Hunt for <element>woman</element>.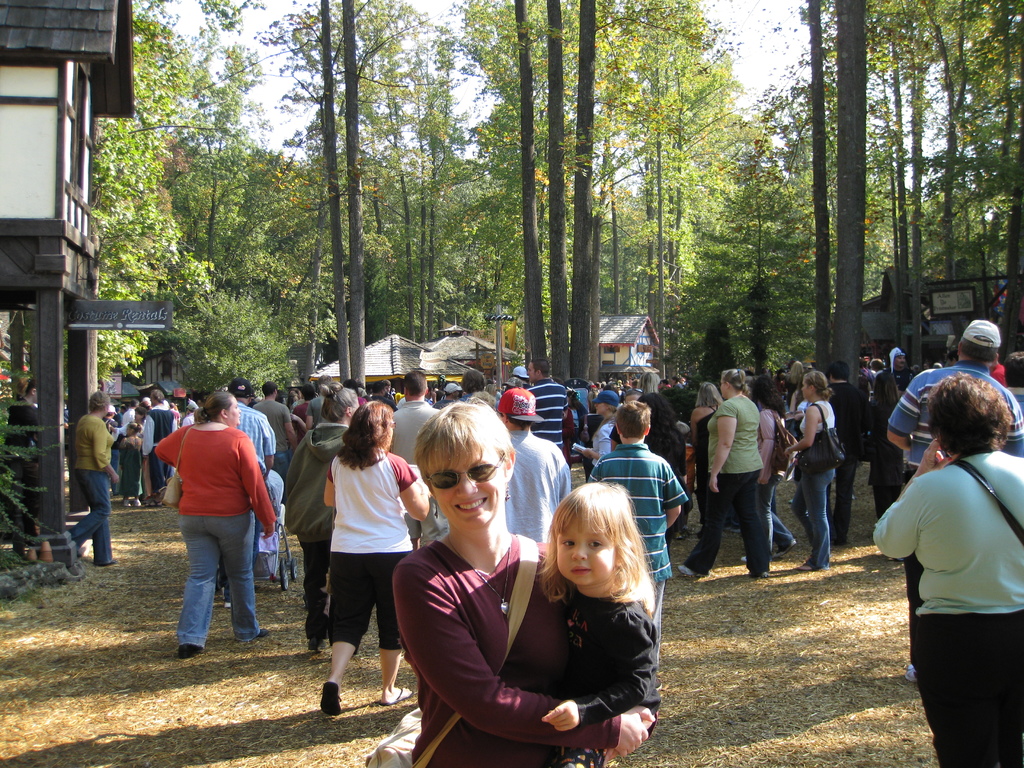
Hunted down at 285:381:358:657.
